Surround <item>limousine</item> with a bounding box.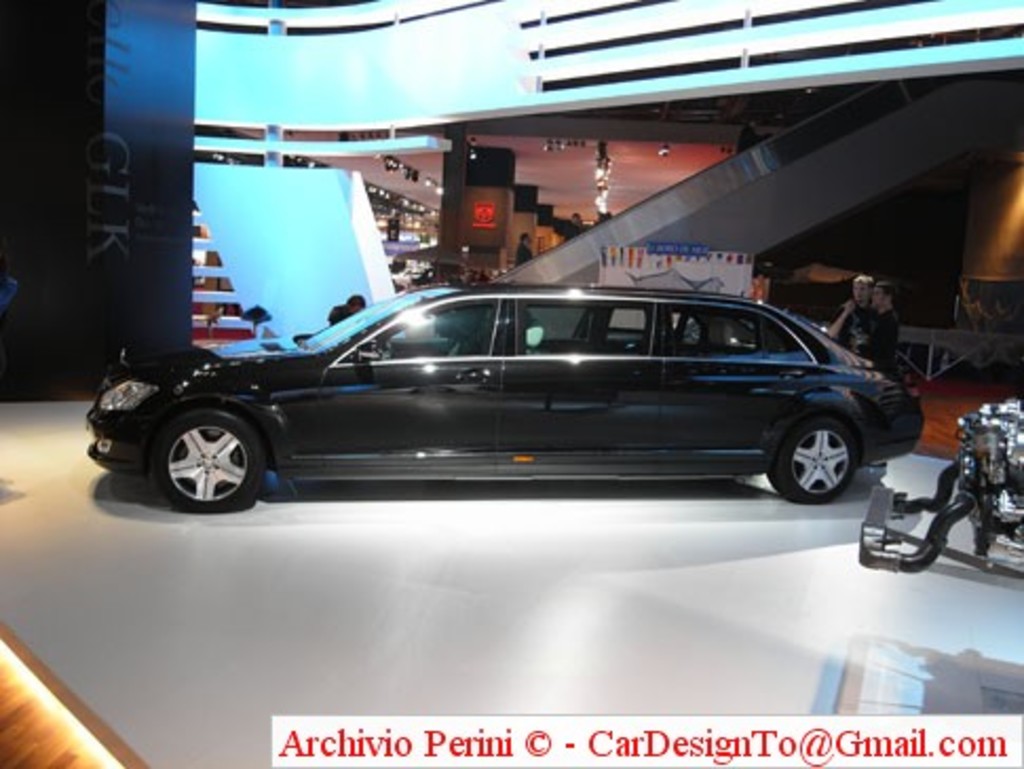
[87,285,923,513].
